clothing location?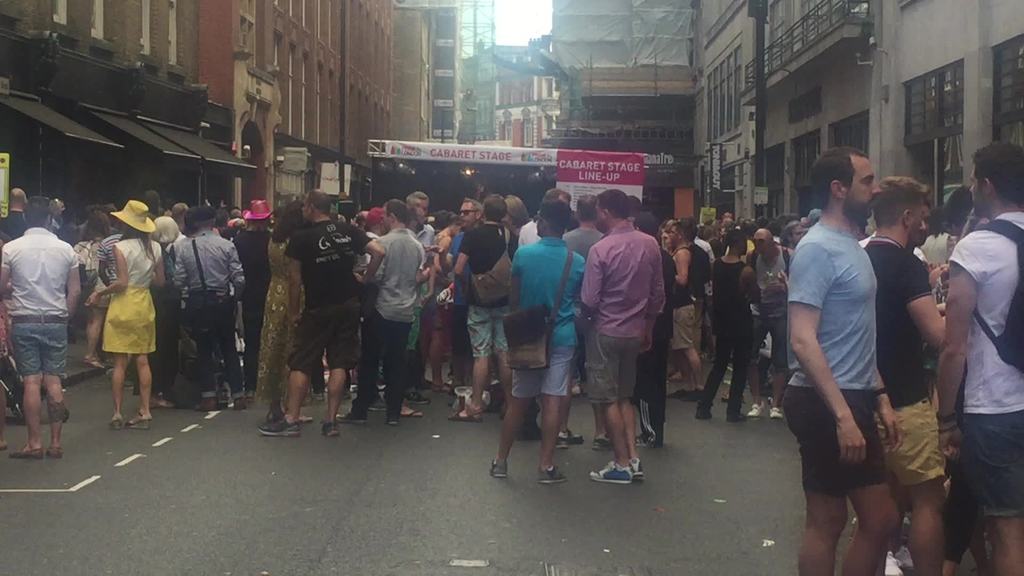
[x1=109, y1=197, x2=148, y2=234]
